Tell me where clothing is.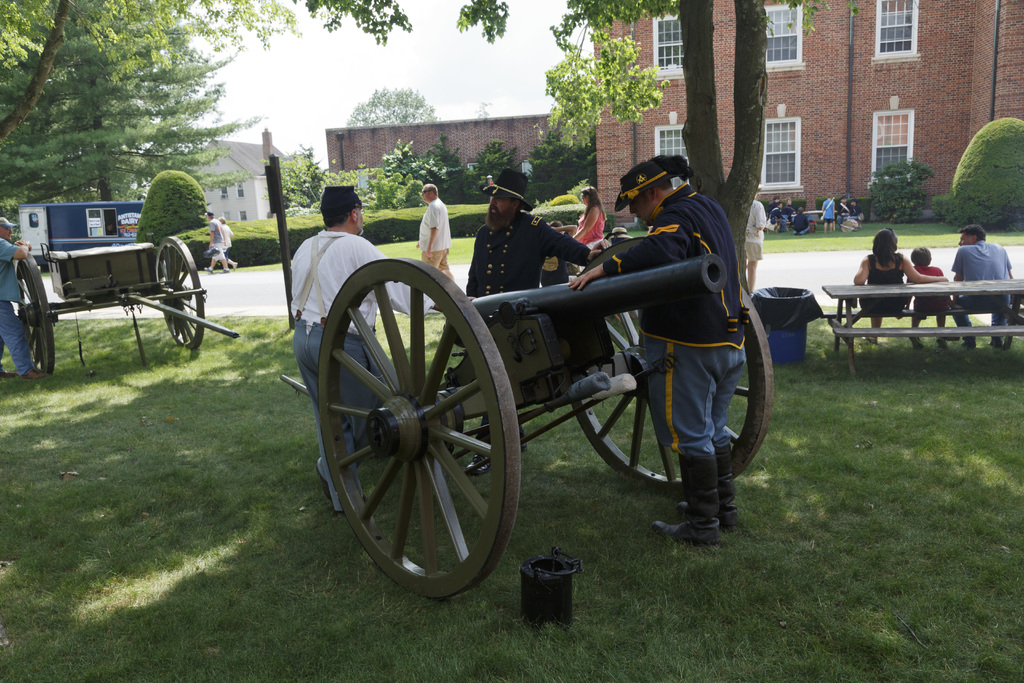
clothing is at left=916, top=252, right=973, bottom=314.
